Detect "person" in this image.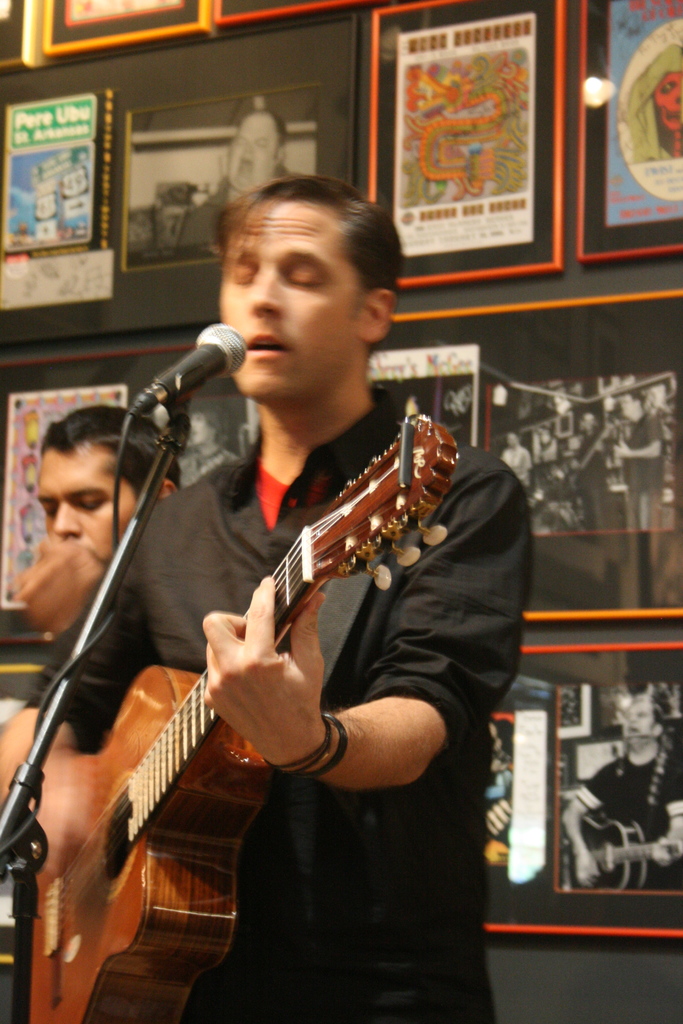
Detection: 610, 389, 661, 533.
